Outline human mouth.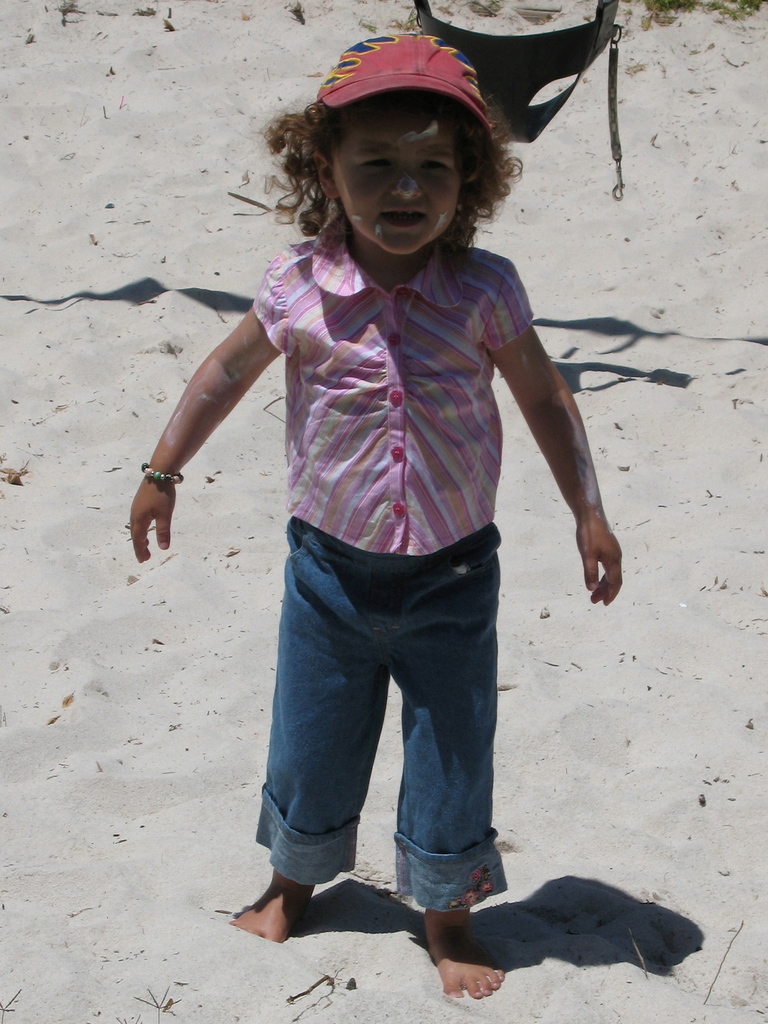
Outline: <bbox>384, 203, 426, 226</bbox>.
